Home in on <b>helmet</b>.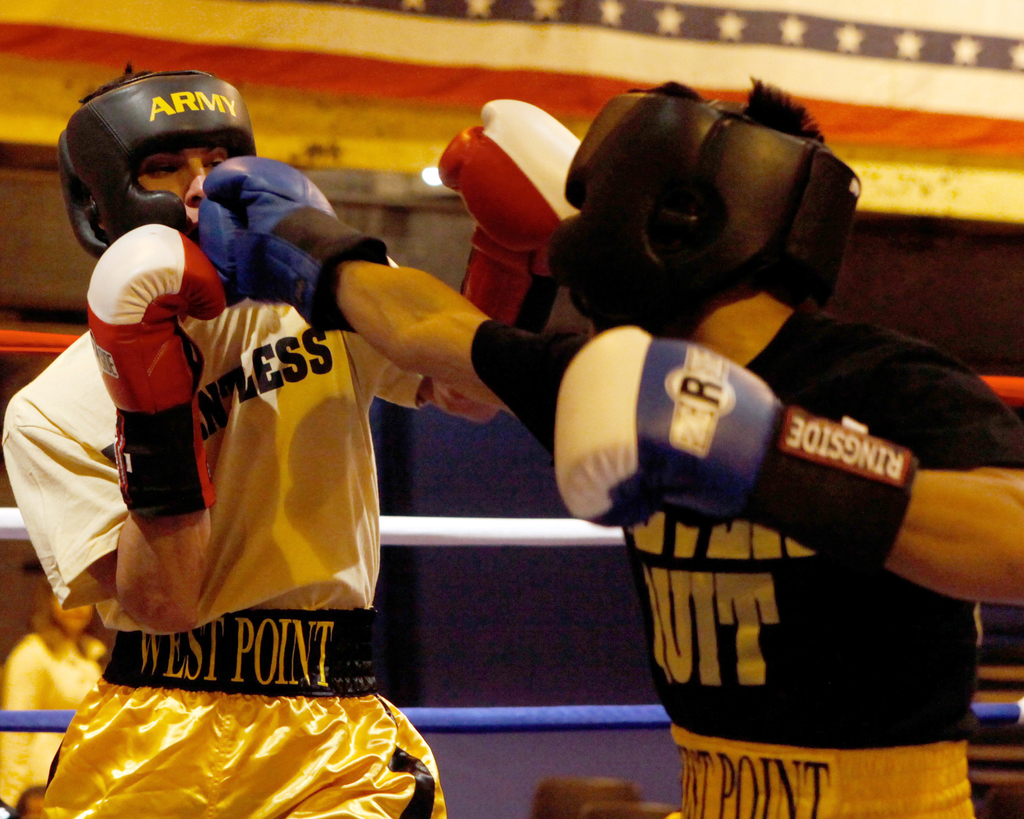
Homed in at left=55, top=72, right=262, bottom=263.
